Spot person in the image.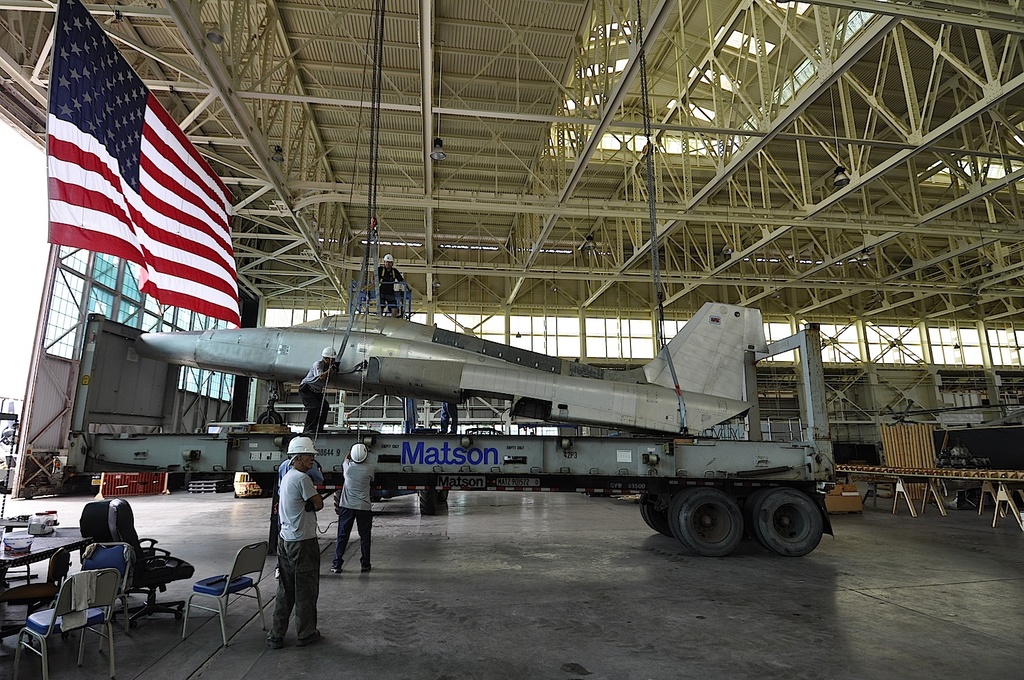
person found at bbox=(375, 251, 407, 315).
